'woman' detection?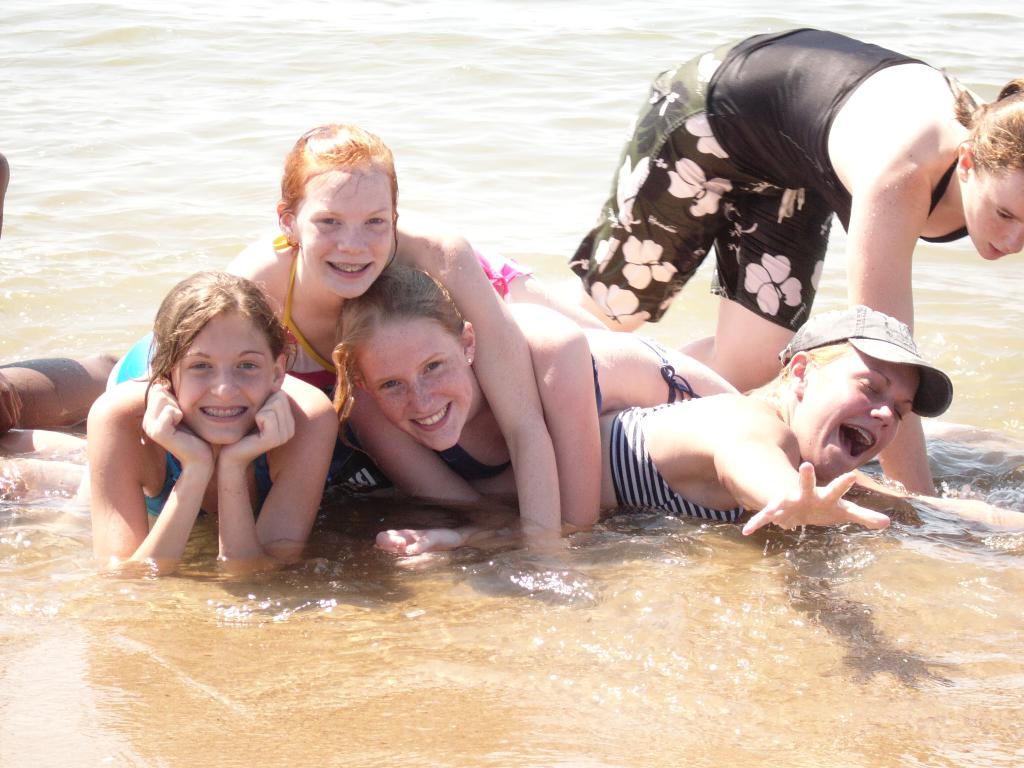
bbox=[542, 22, 1023, 499]
